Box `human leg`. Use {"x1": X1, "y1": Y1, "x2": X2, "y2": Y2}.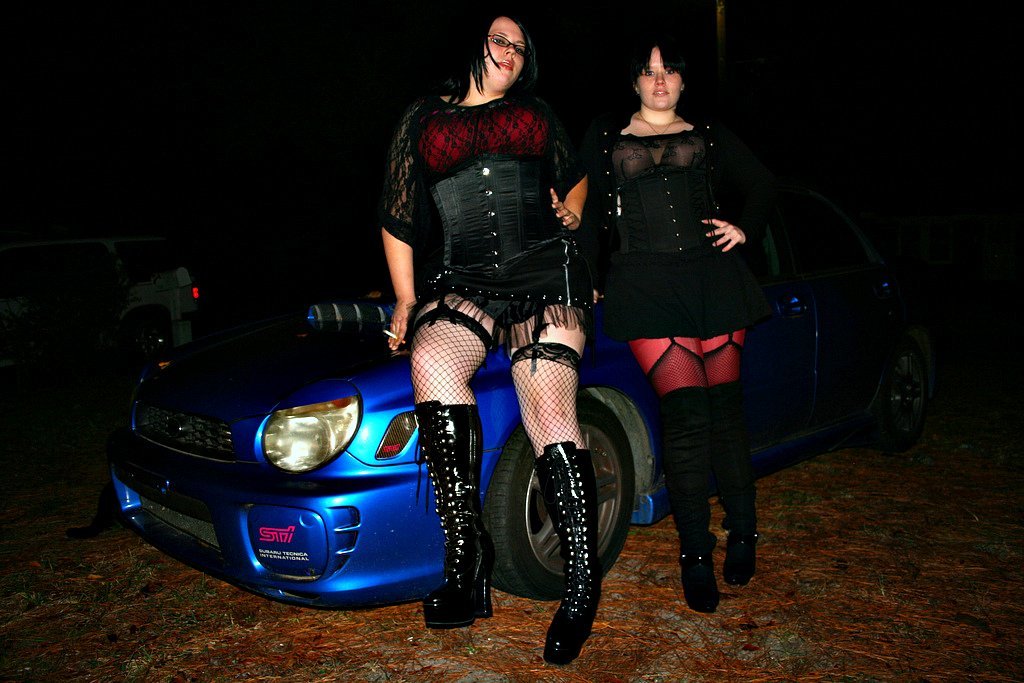
{"x1": 696, "y1": 256, "x2": 757, "y2": 589}.
